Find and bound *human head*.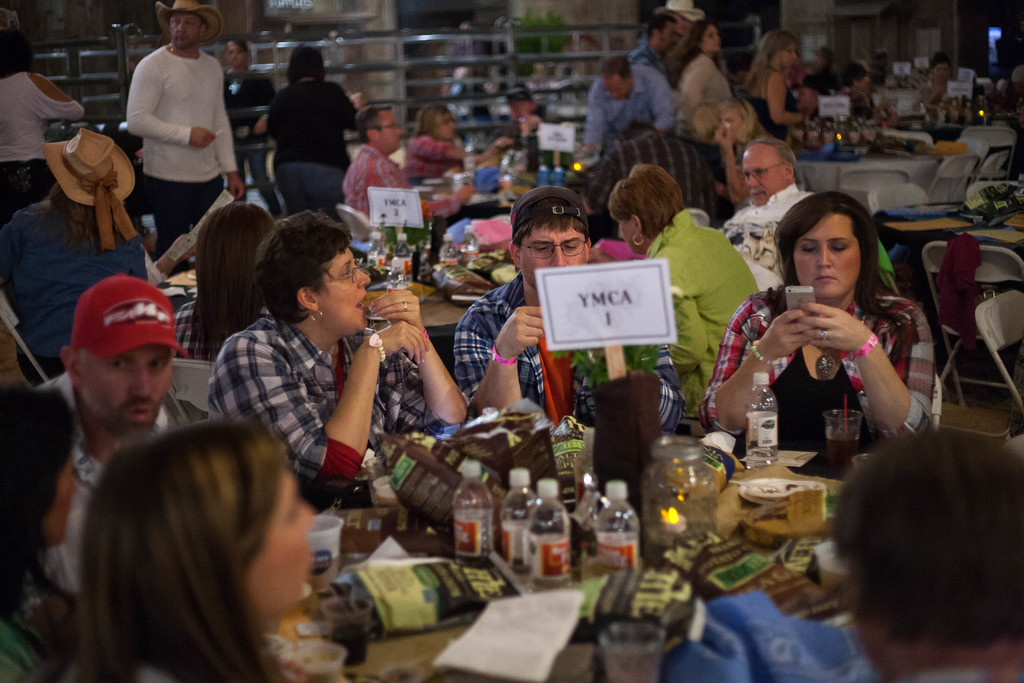
Bound: locate(0, 382, 81, 550).
